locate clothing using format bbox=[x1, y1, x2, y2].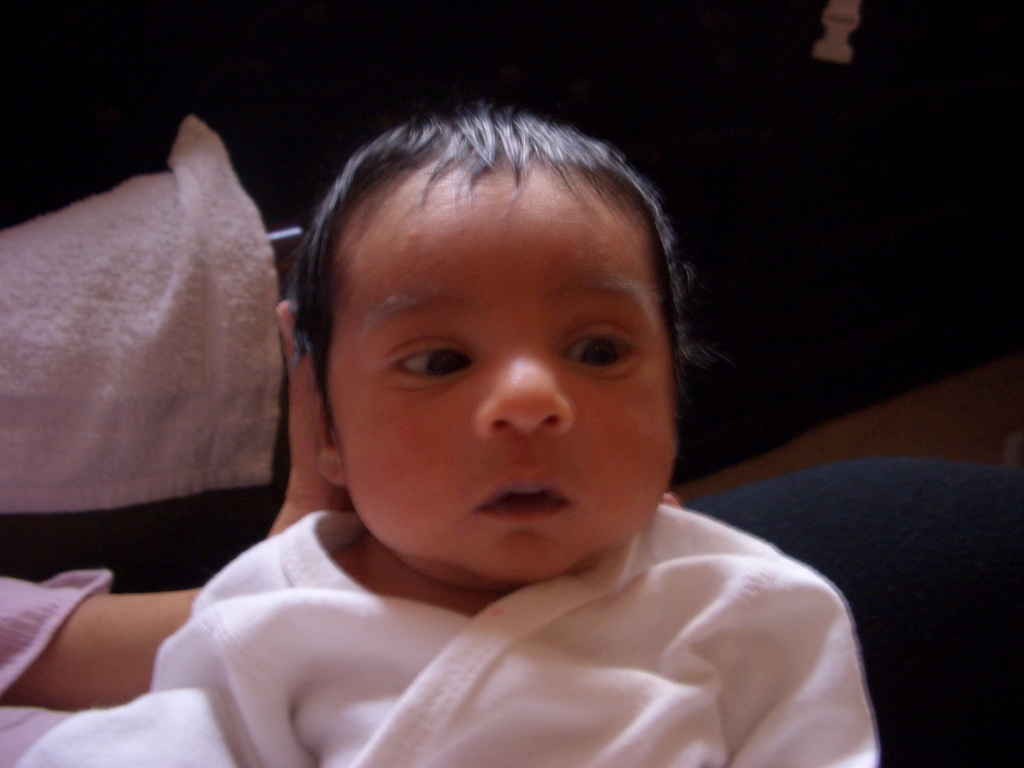
bbox=[19, 499, 879, 767].
